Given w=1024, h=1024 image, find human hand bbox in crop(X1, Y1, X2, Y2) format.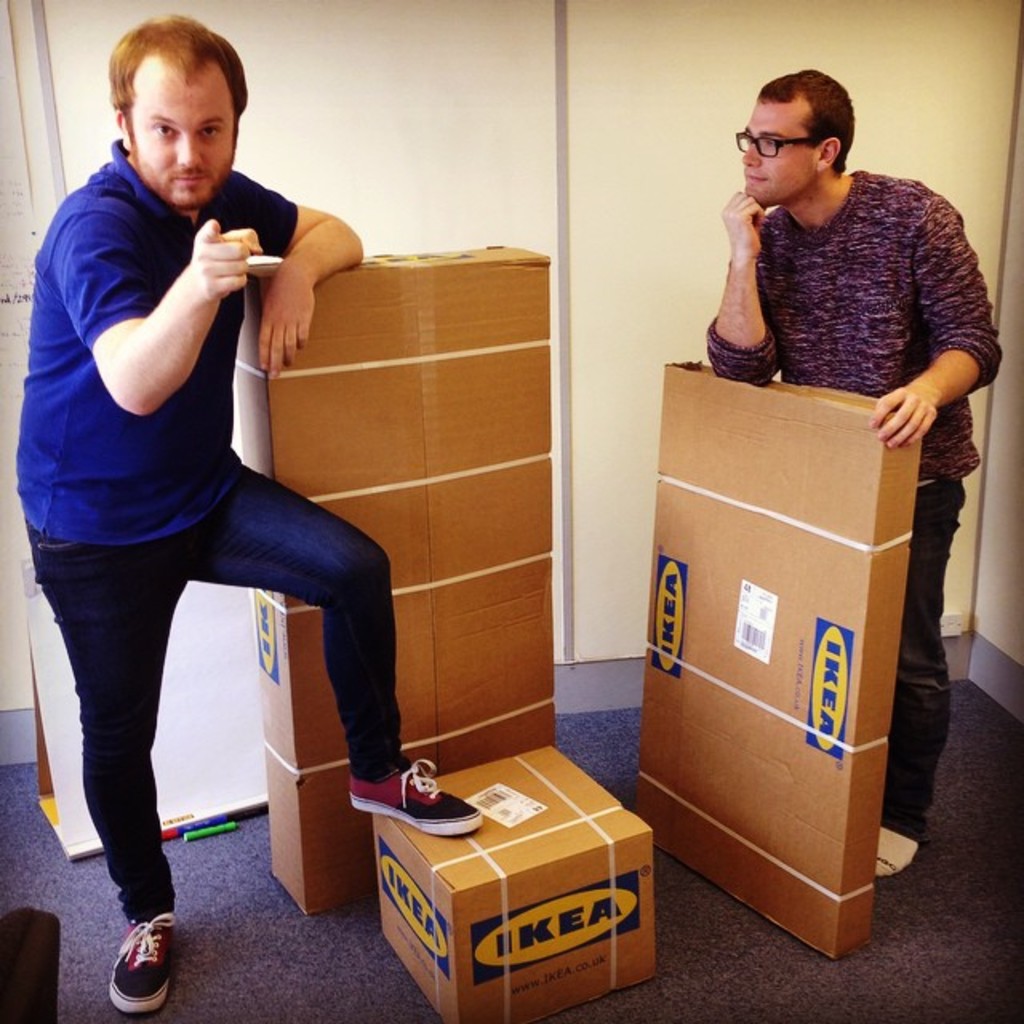
crop(126, 198, 264, 334).
